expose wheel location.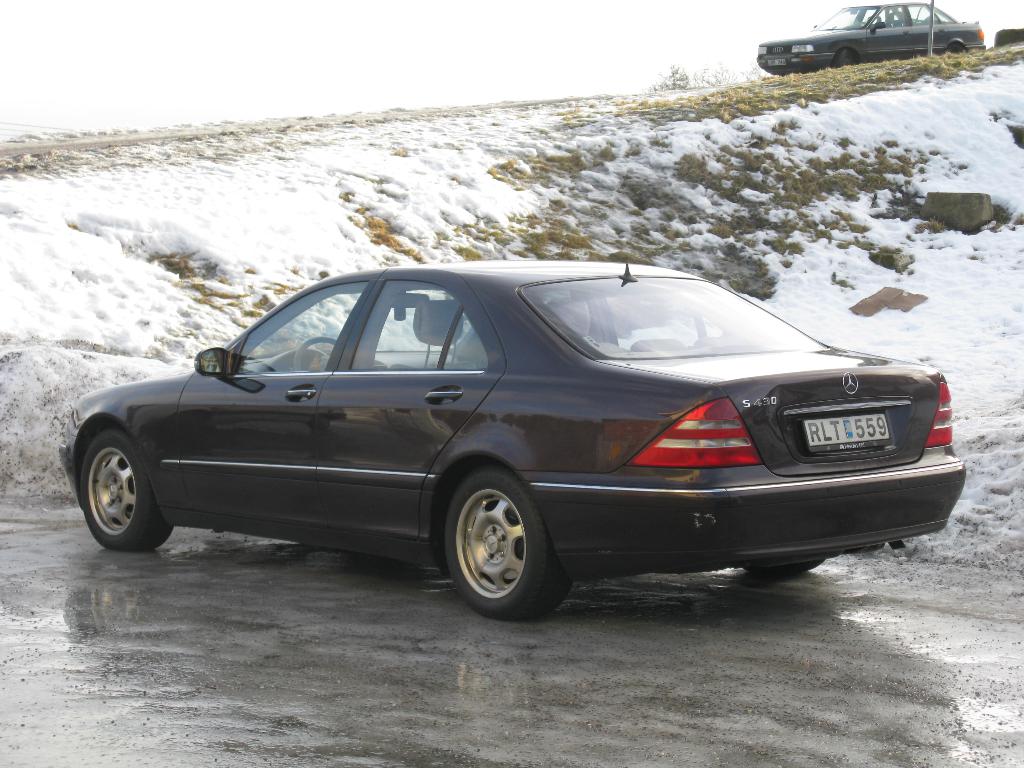
Exposed at select_region(71, 416, 170, 560).
